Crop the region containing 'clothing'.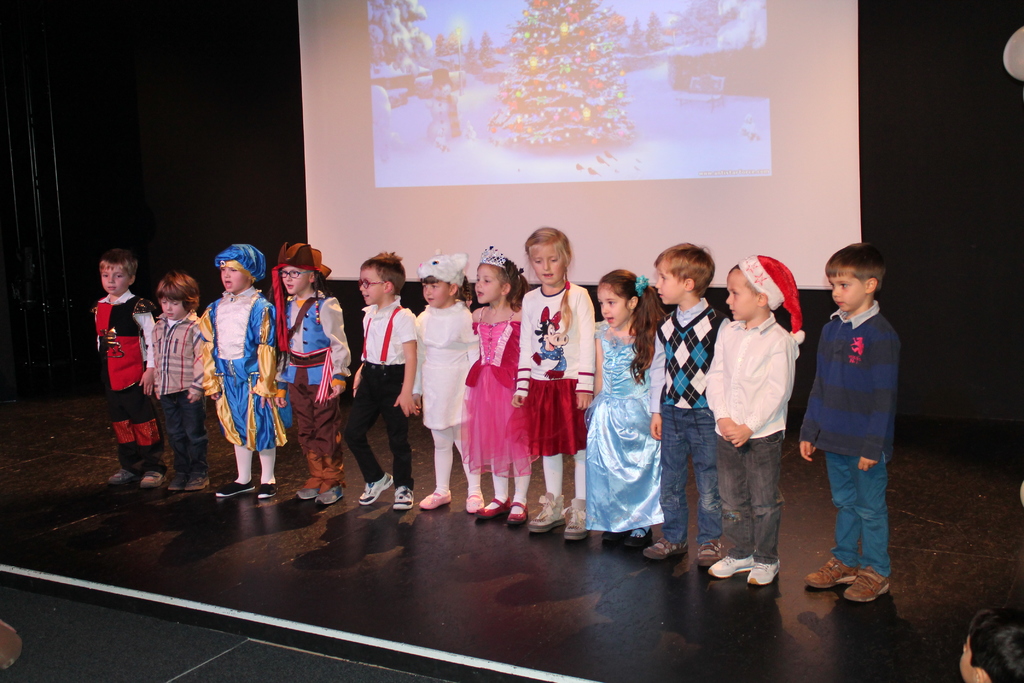
Crop region: box=[655, 298, 732, 536].
